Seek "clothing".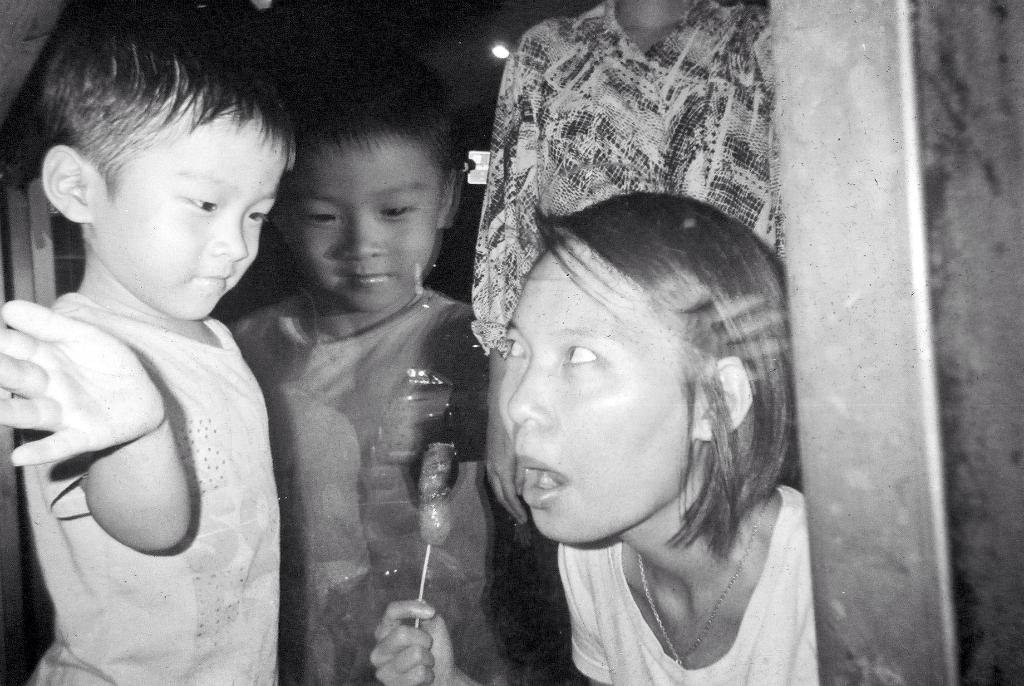
region(473, 0, 787, 360).
